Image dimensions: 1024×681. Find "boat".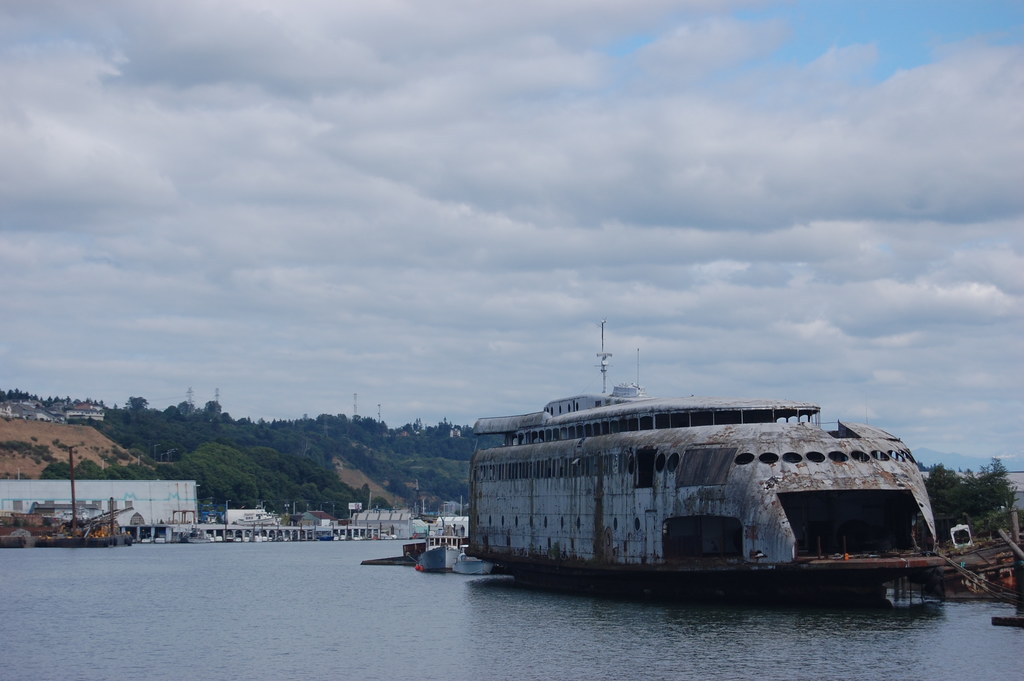
{"left": 419, "top": 527, "right": 461, "bottom": 571}.
